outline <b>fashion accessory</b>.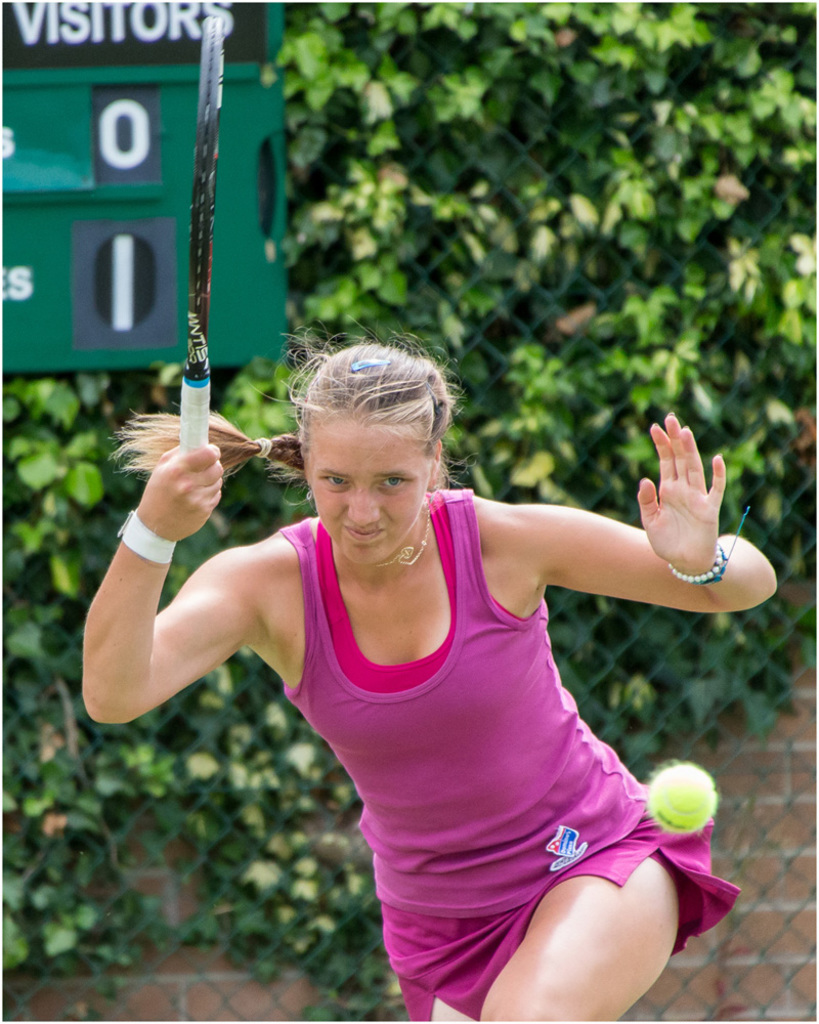
Outline: detection(118, 512, 178, 570).
